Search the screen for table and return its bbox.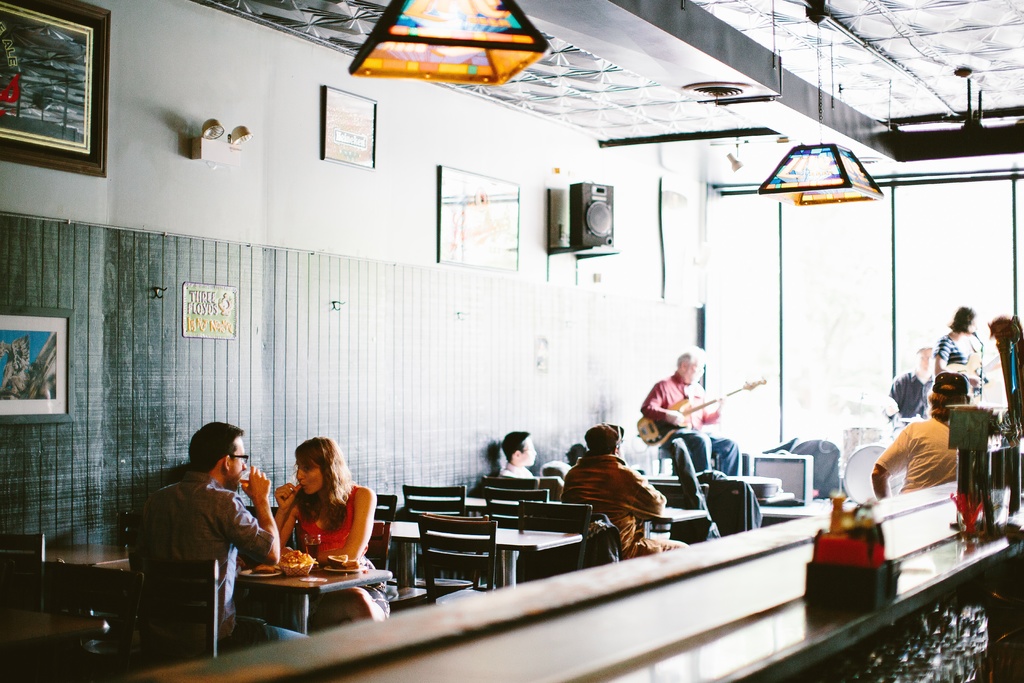
Found: {"left": 371, "top": 503, "right": 583, "bottom": 592}.
